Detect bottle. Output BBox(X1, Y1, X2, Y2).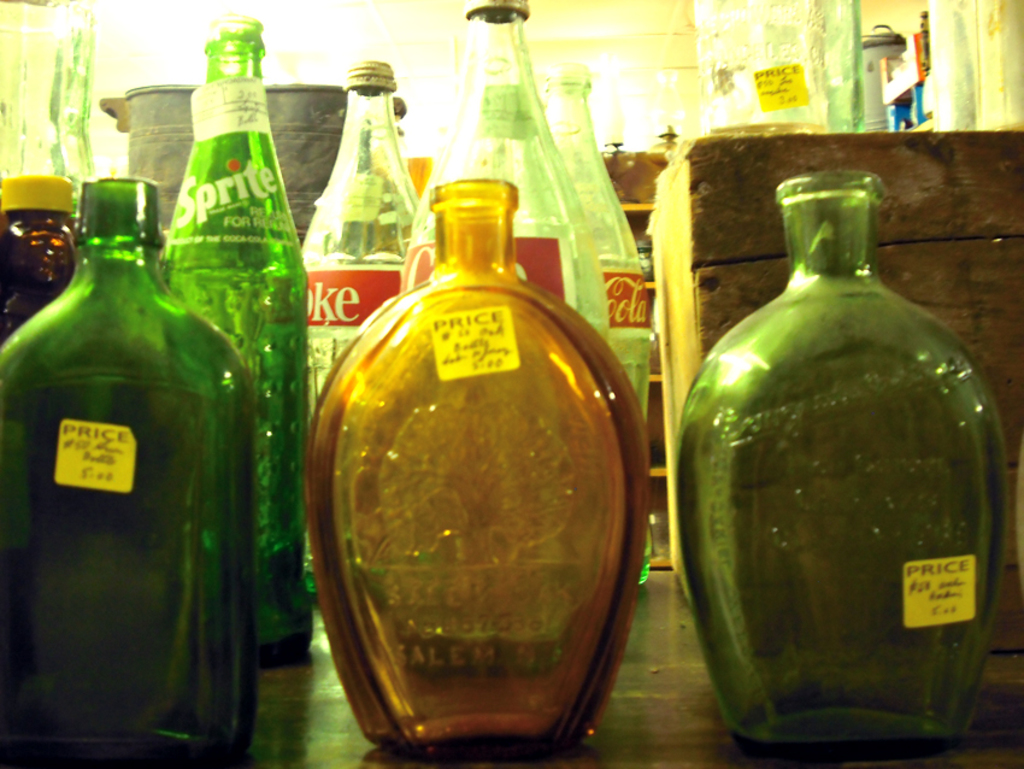
BBox(152, 16, 311, 673).
